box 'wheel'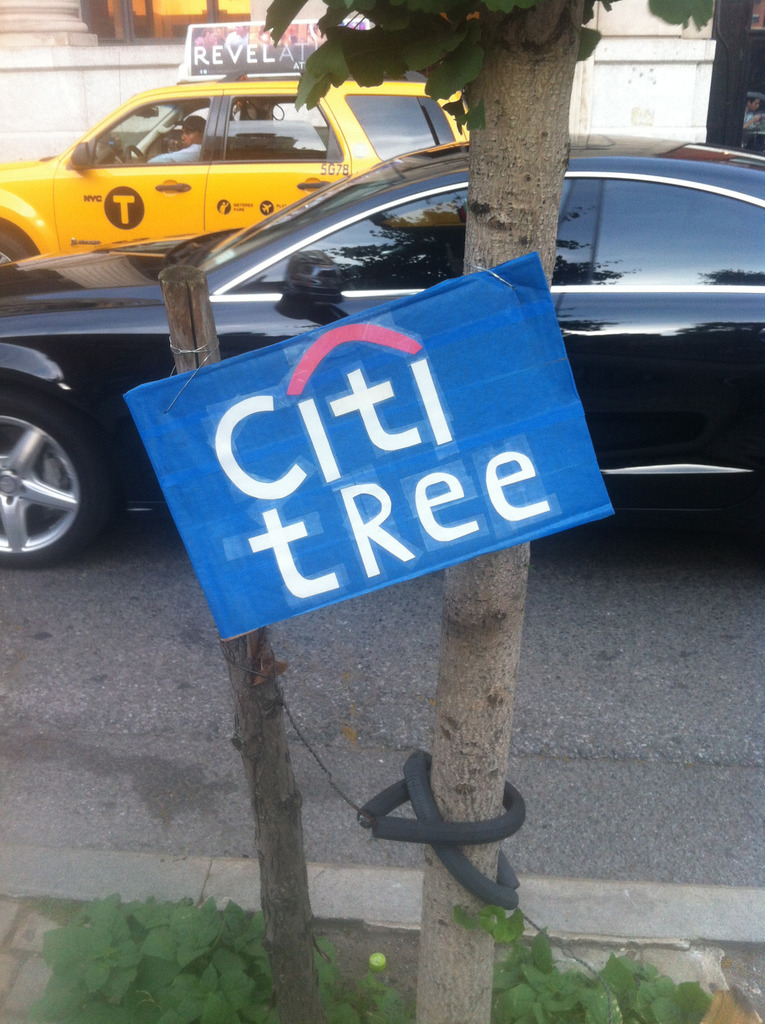
(left=0, top=385, right=105, bottom=571)
